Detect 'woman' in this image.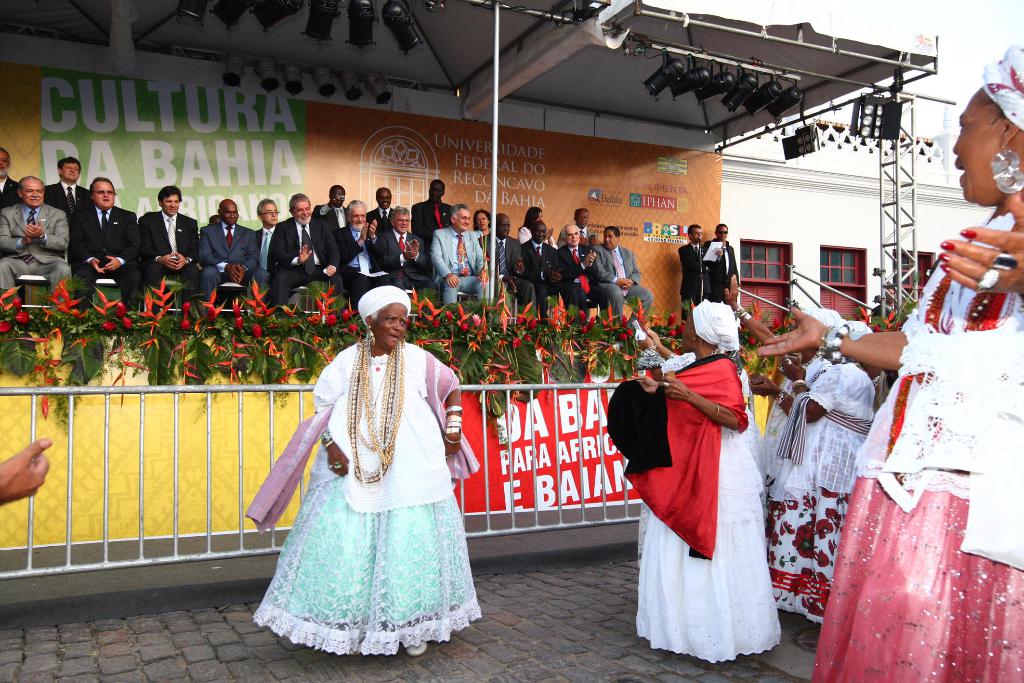
Detection: bbox=(472, 210, 497, 239).
